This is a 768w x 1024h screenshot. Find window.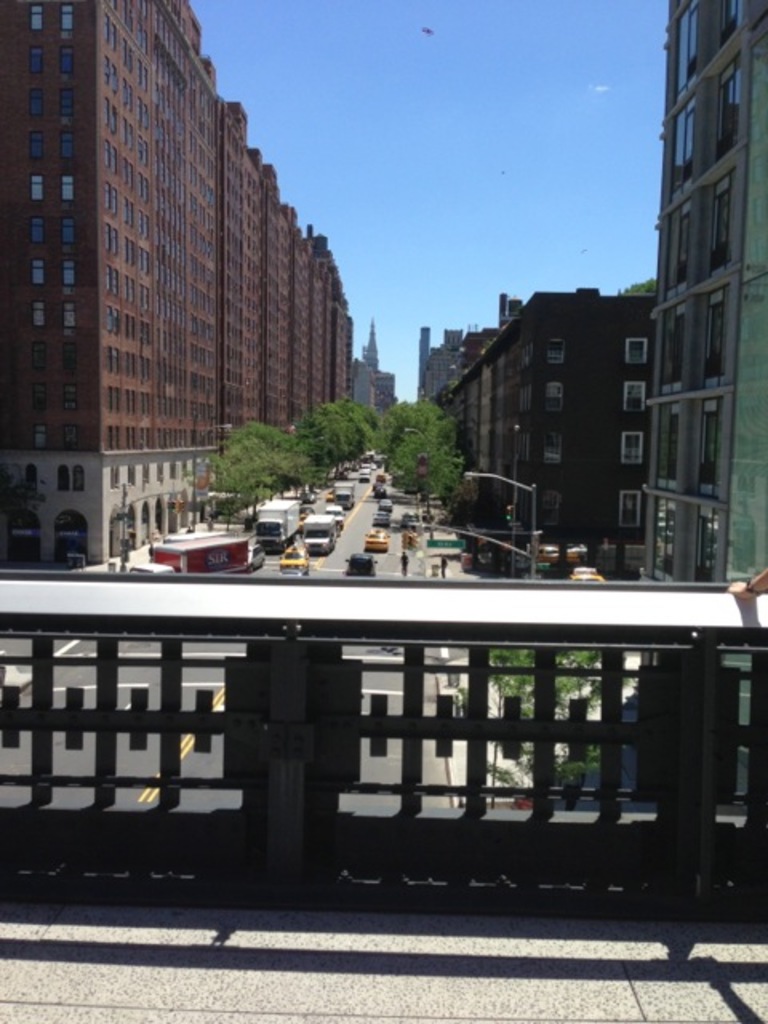
Bounding box: crop(59, 264, 77, 291).
